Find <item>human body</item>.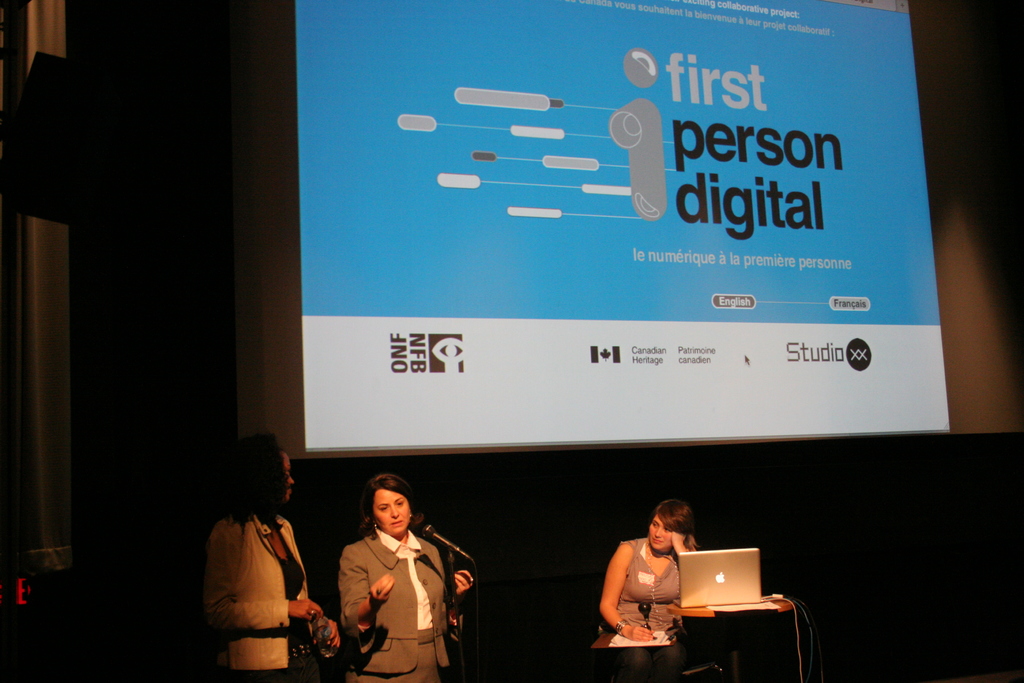
{"left": 598, "top": 499, "right": 696, "bottom": 682}.
